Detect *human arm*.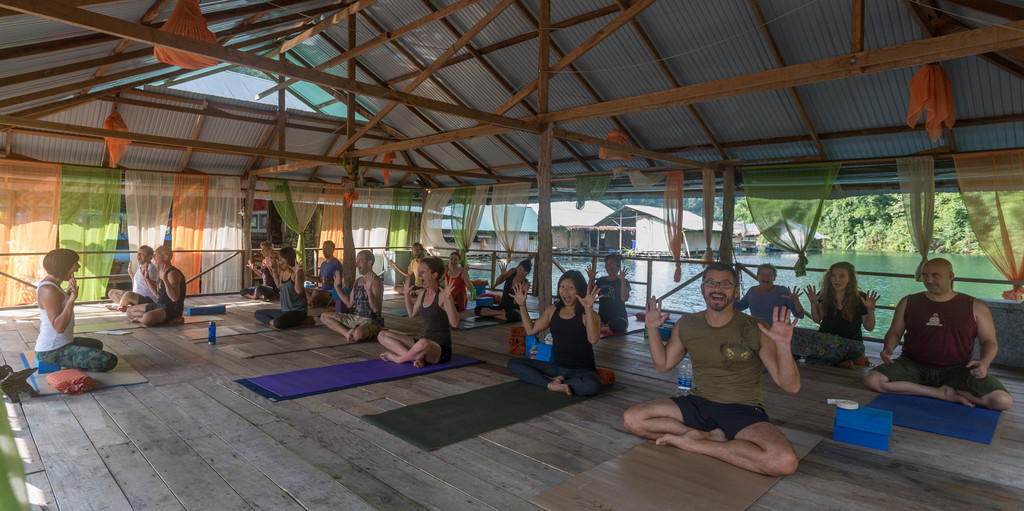
Detected at {"left": 388, "top": 260, "right": 410, "bottom": 282}.
